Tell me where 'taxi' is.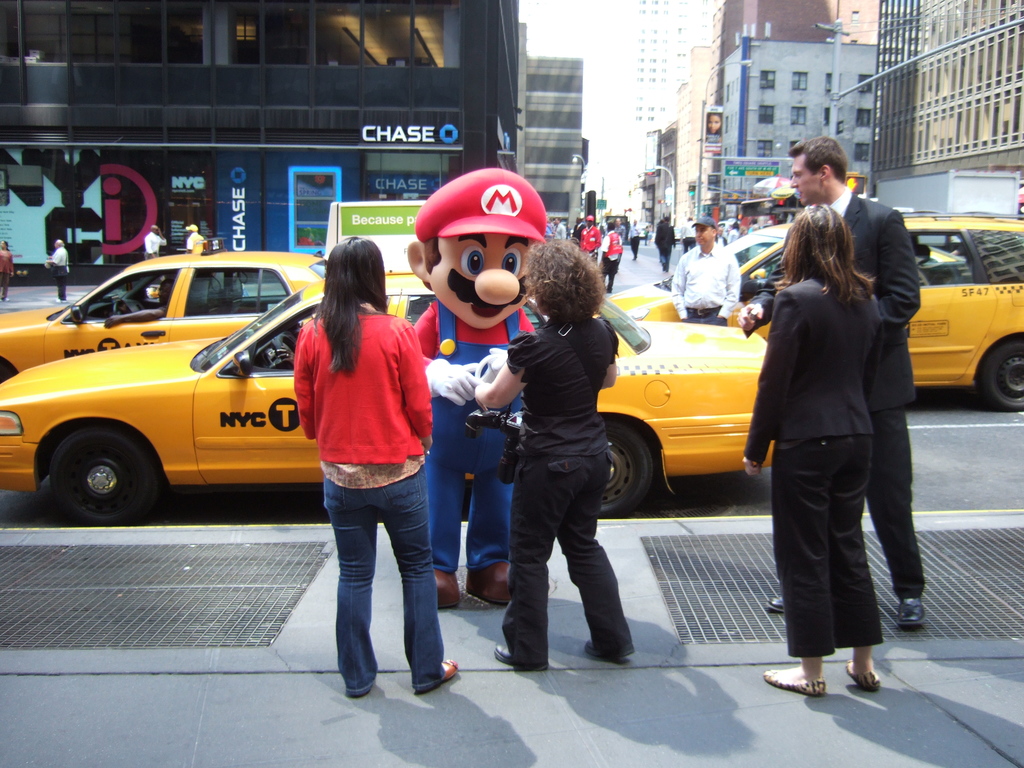
'taxi' is at [left=595, top=216, right=1023, bottom=417].
